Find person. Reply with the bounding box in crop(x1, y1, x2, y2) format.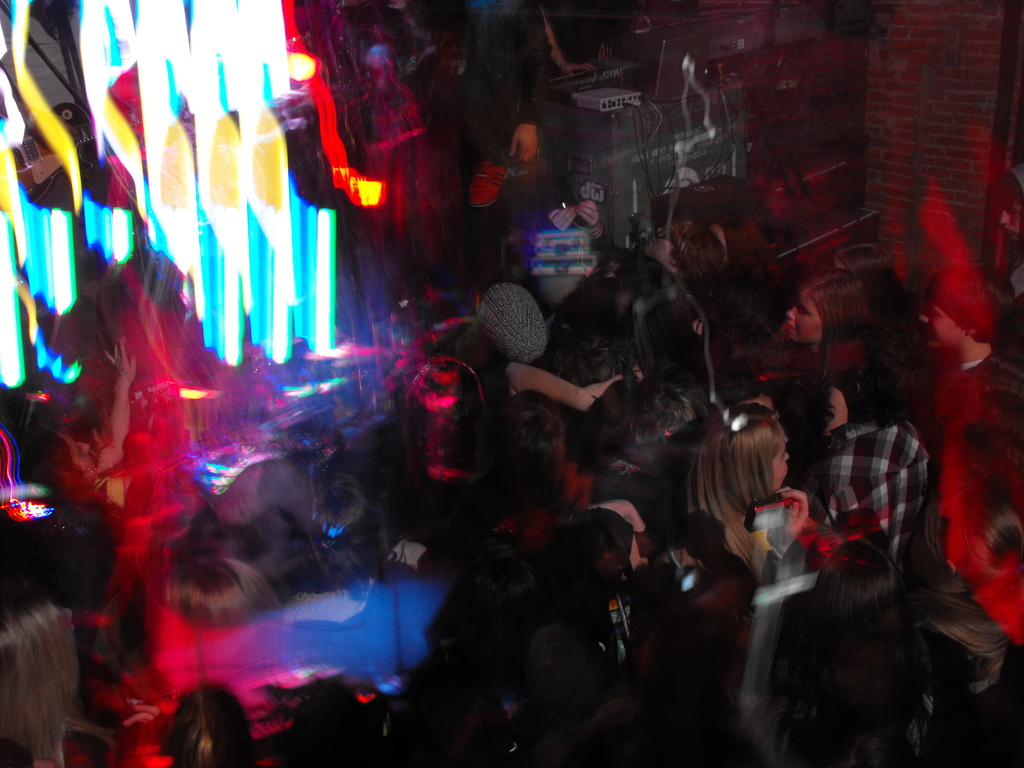
crop(653, 401, 790, 589).
